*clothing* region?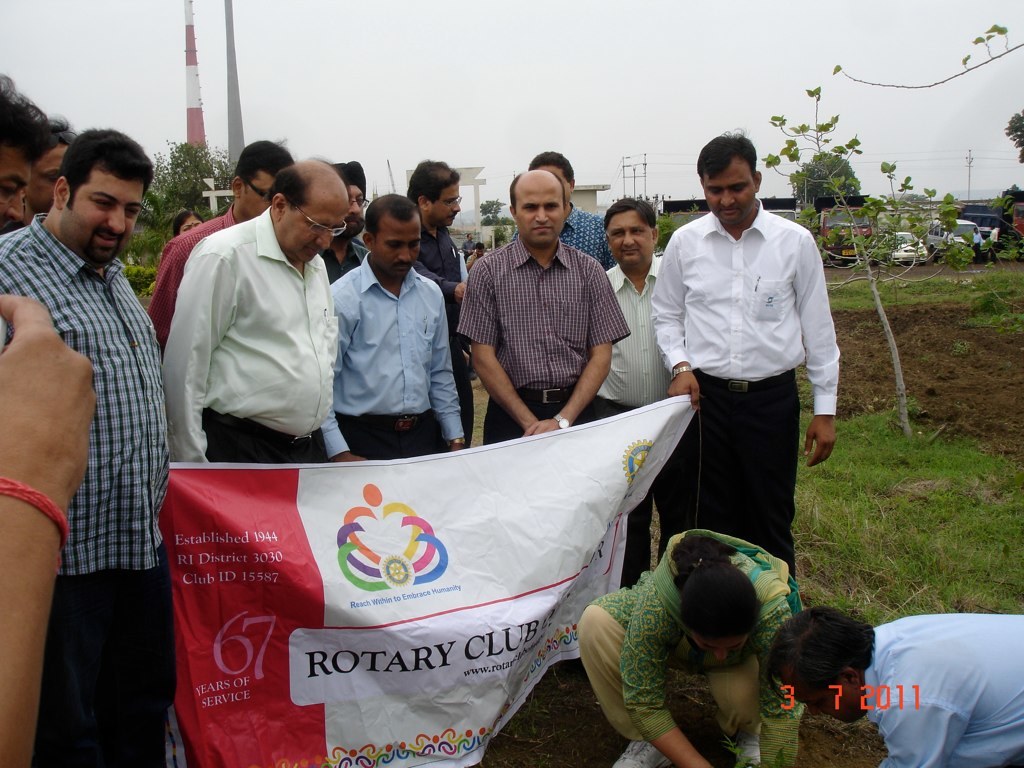
bbox=[553, 204, 609, 269]
